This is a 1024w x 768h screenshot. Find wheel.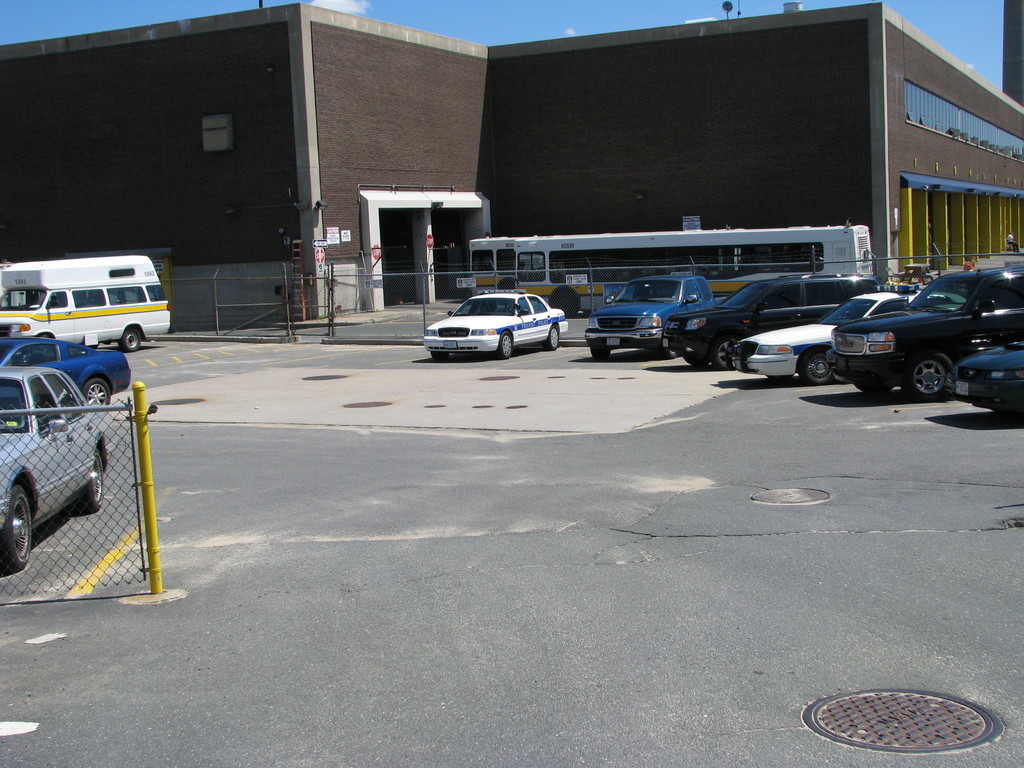
Bounding box: bbox(0, 483, 33, 572).
